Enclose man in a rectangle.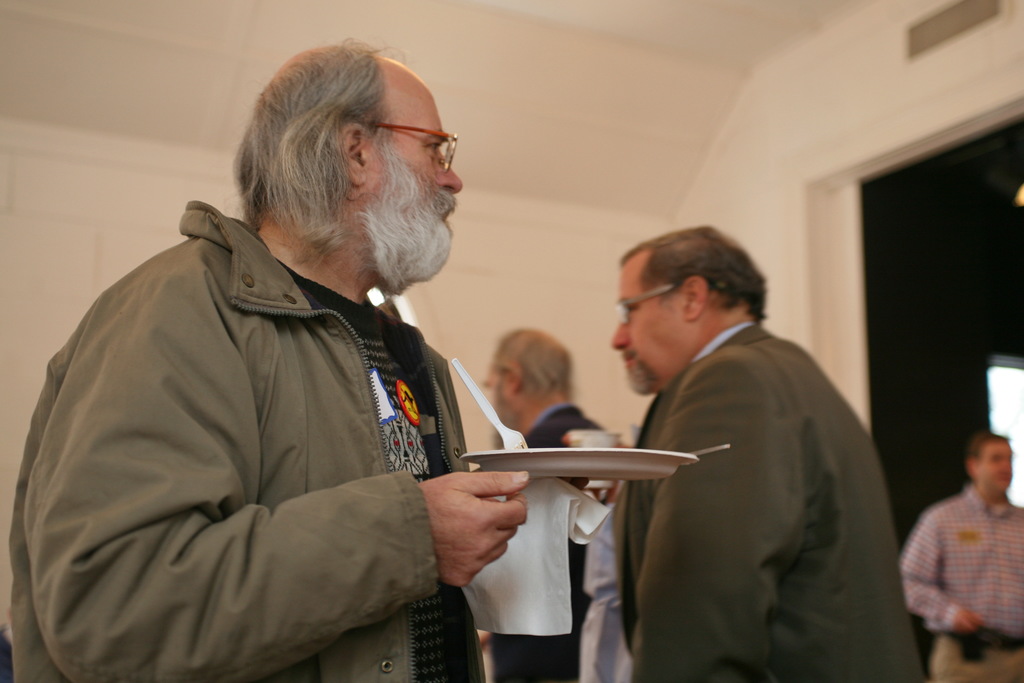
[x1=5, y1=33, x2=532, y2=682].
